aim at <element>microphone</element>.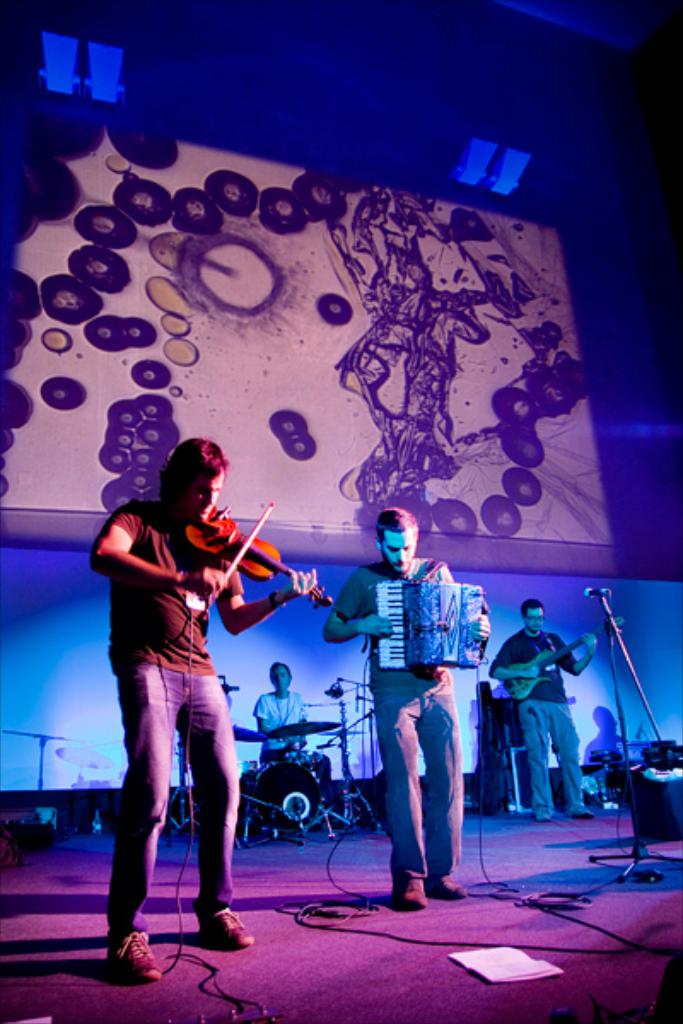
Aimed at (584,584,610,602).
